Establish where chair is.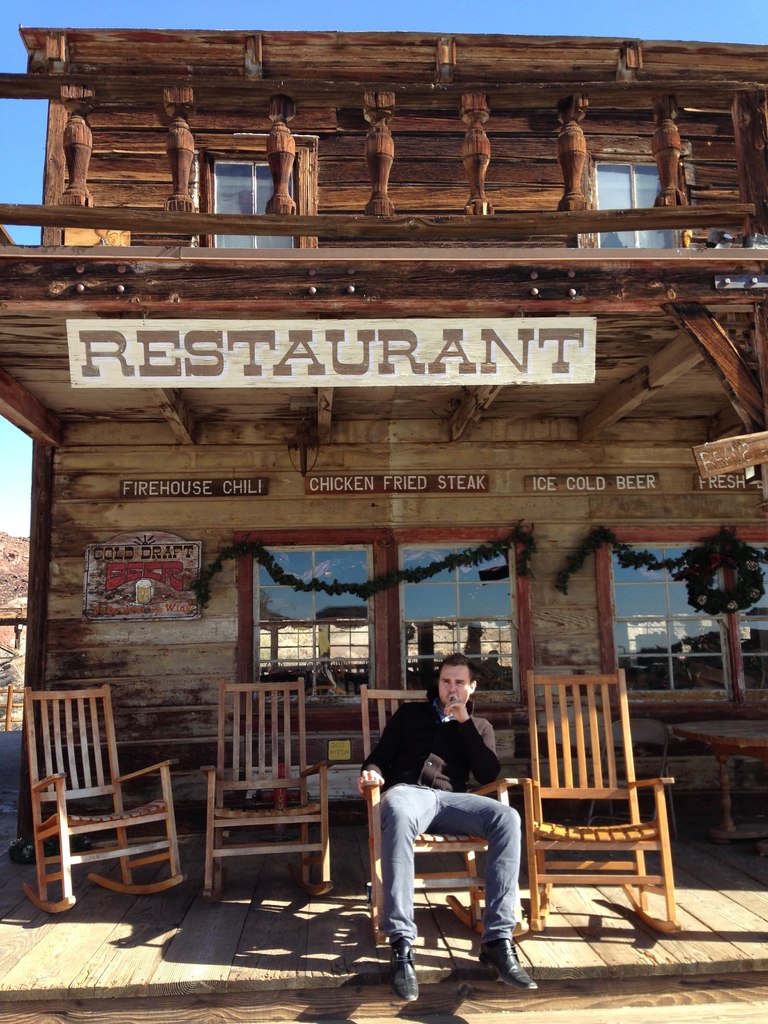
Established at pyautogui.locateOnScreen(15, 668, 192, 929).
